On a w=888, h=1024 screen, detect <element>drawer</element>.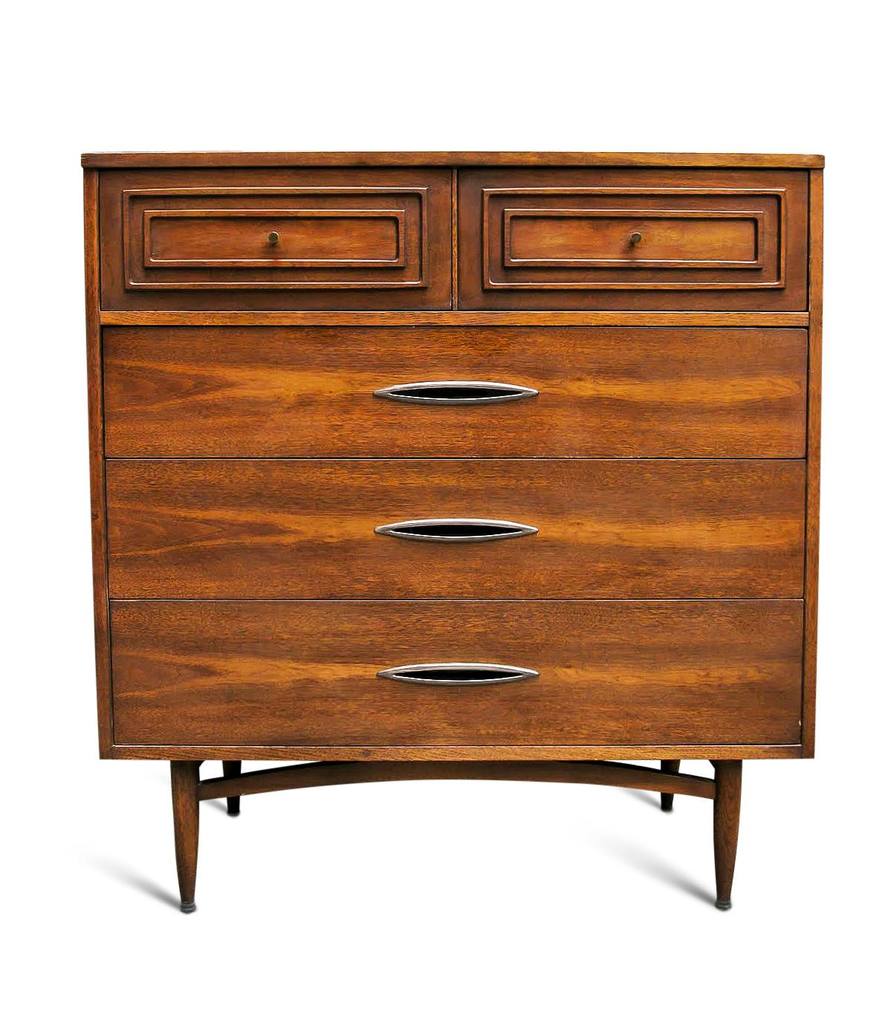
[x1=104, y1=325, x2=806, y2=459].
